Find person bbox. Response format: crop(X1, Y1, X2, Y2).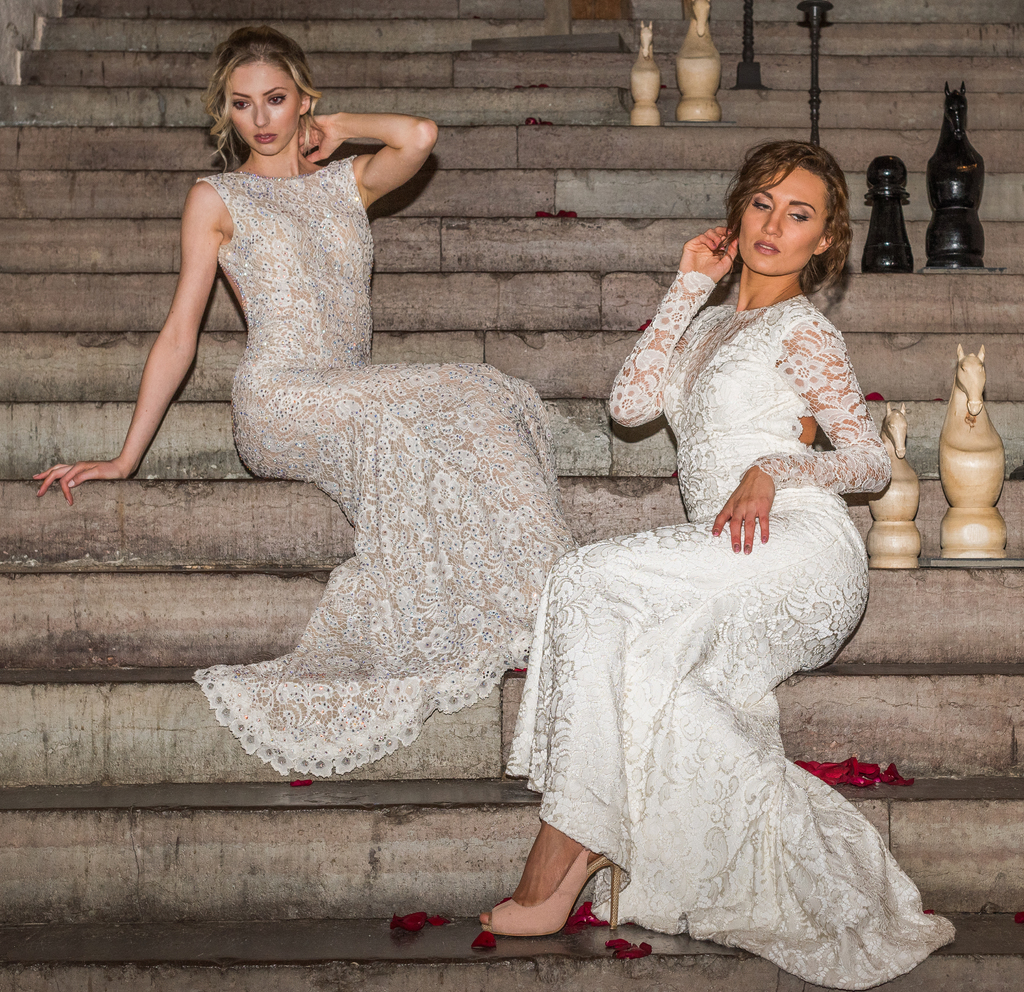
crop(117, 4, 544, 731).
